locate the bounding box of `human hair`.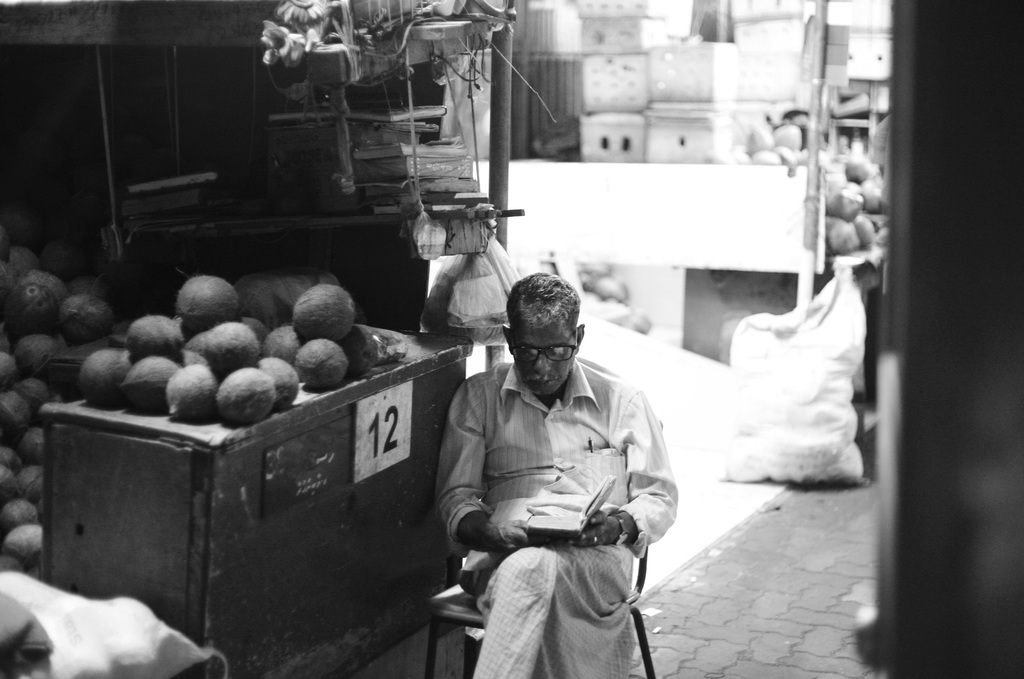
Bounding box: 525 277 599 363.
